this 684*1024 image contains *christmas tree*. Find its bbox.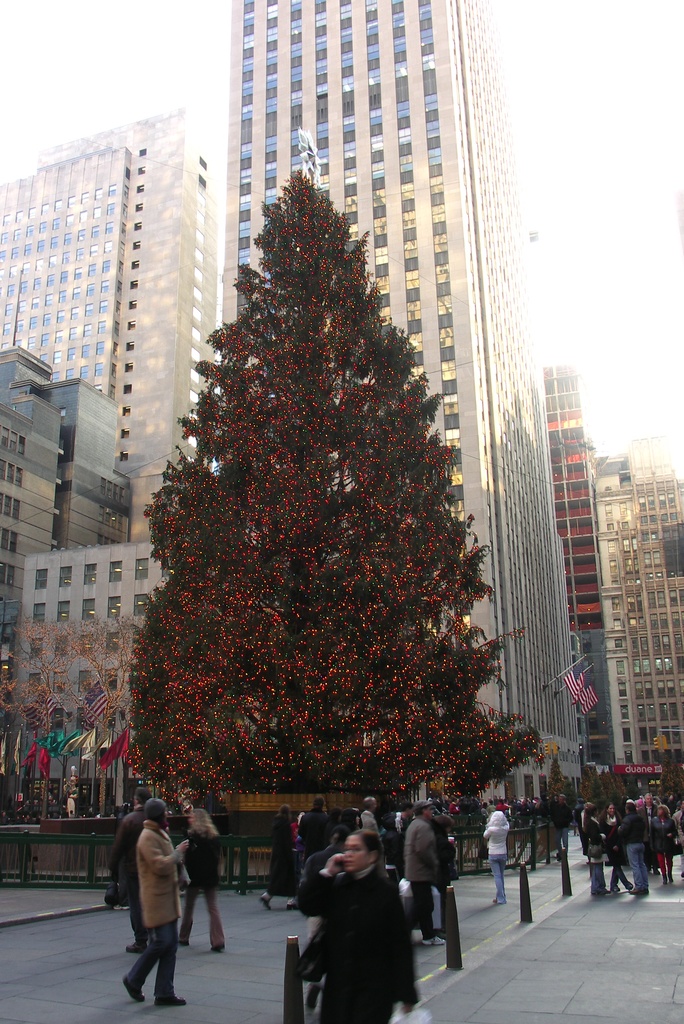
l=120, t=171, r=543, b=834.
